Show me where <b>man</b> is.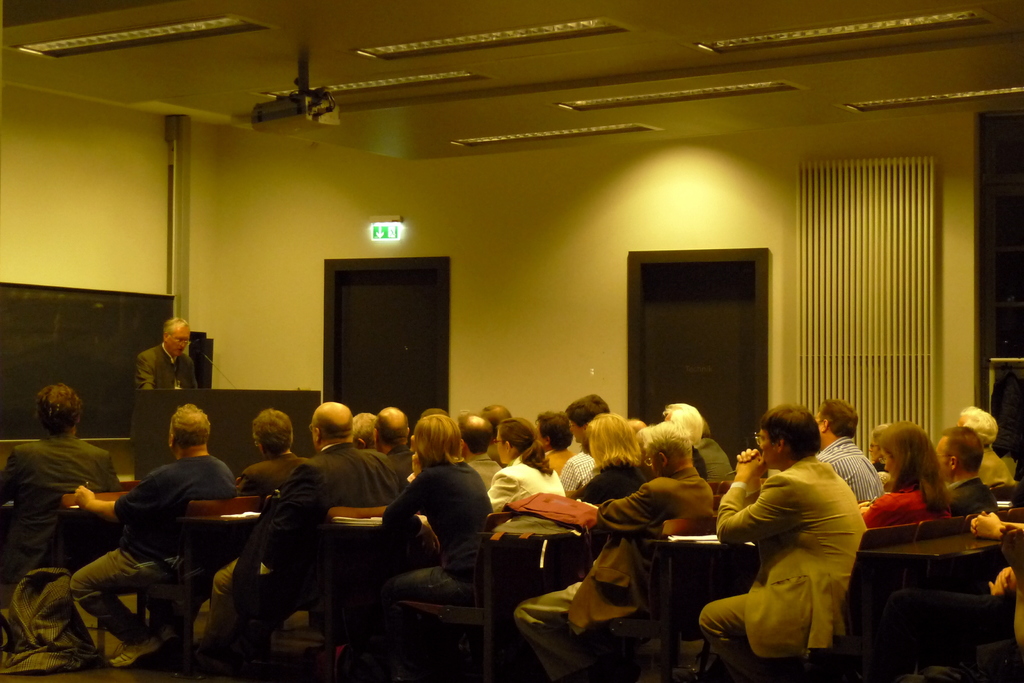
<b>man</b> is at (x1=696, y1=399, x2=870, y2=682).
